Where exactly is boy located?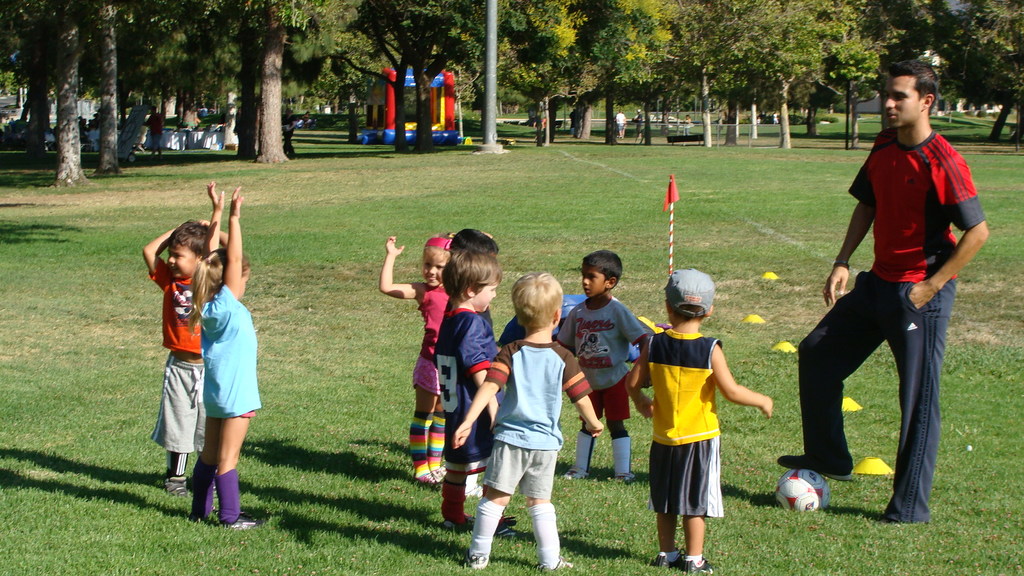
Its bounding box is <box>451,269,606,573</box>.
